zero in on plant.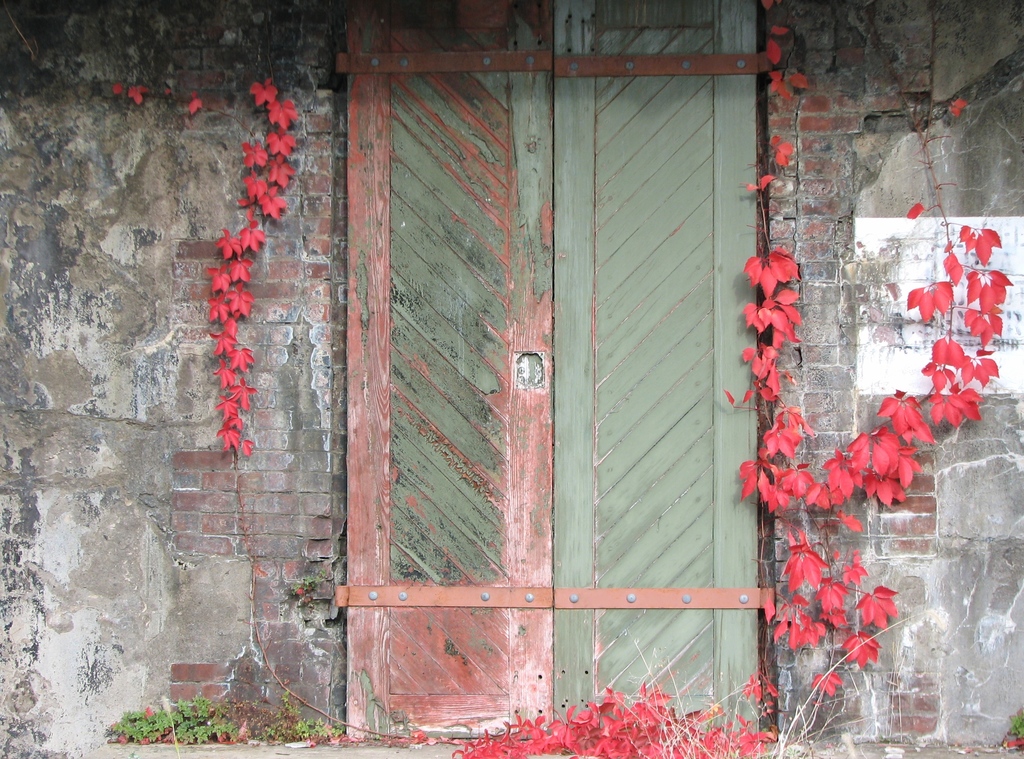
Zeroed in: [left=205, top=70, right=297, bottom=459].
